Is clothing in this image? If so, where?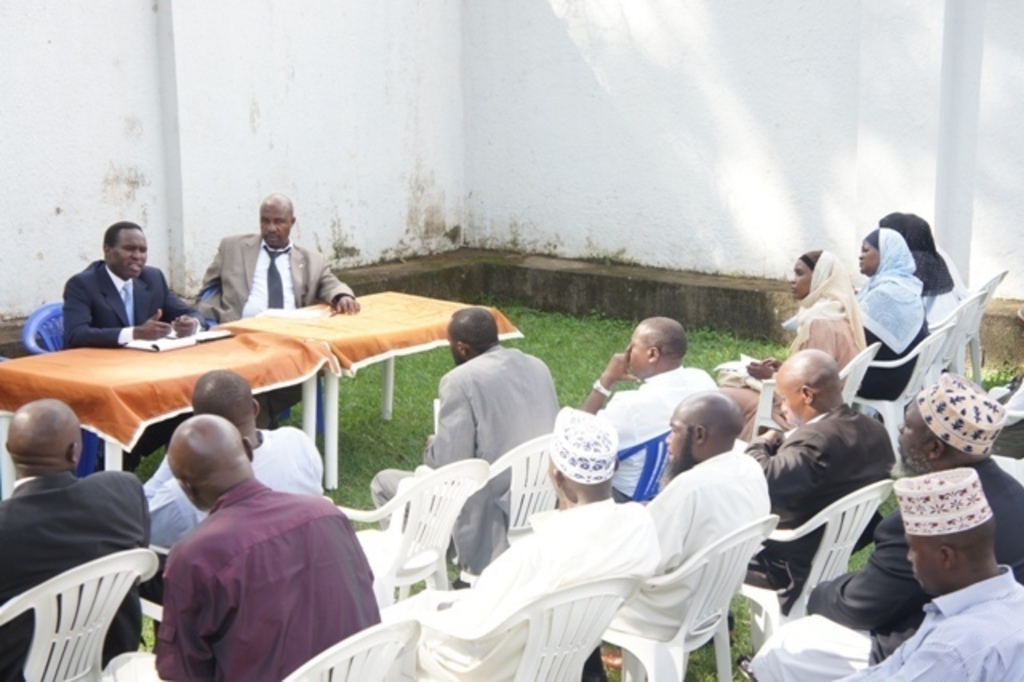
Yes, at [left=856, top=226, right=928, bottom=400].
